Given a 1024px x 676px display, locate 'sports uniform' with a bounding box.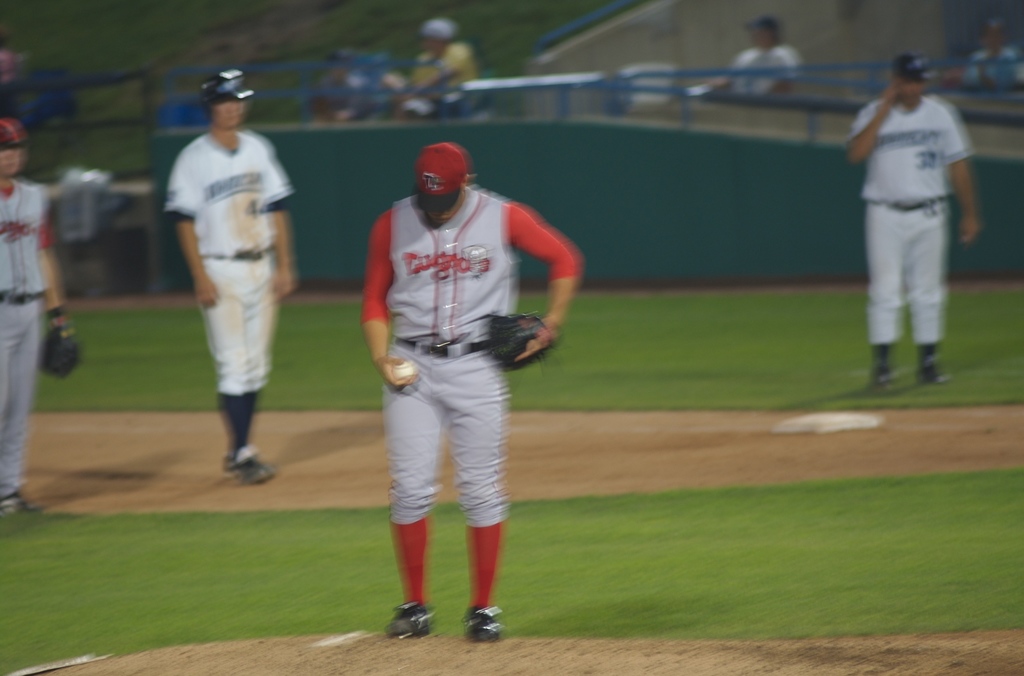
Located: 369,149,580,648.
